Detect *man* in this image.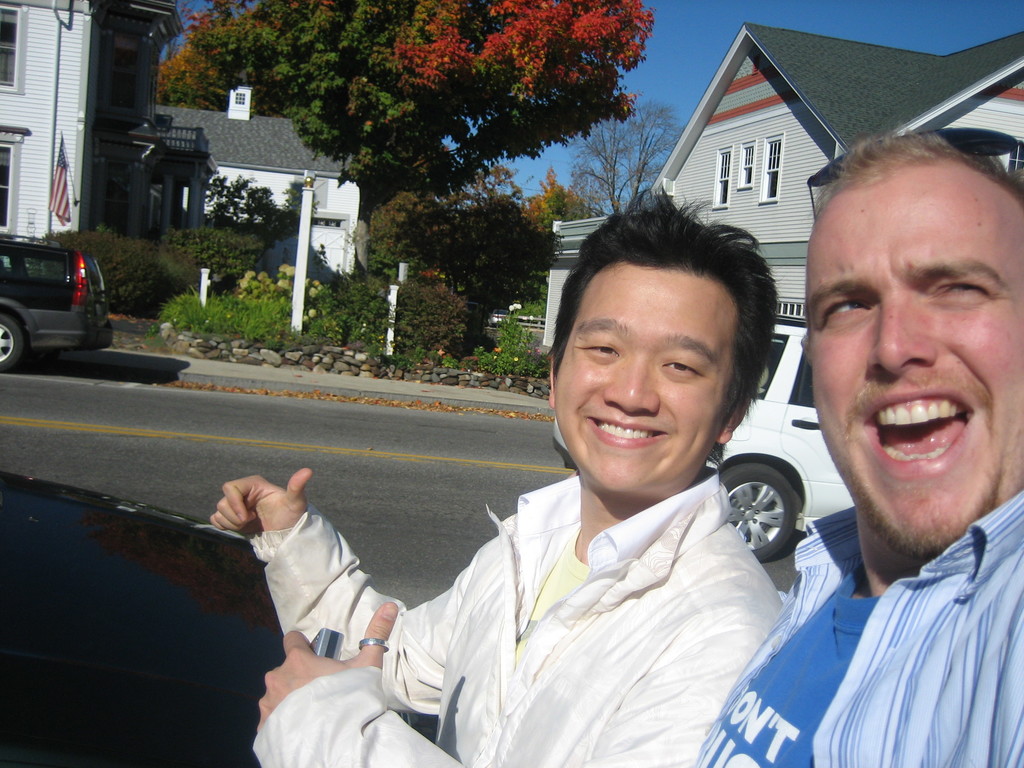
Detection: [214,186,787,767].
